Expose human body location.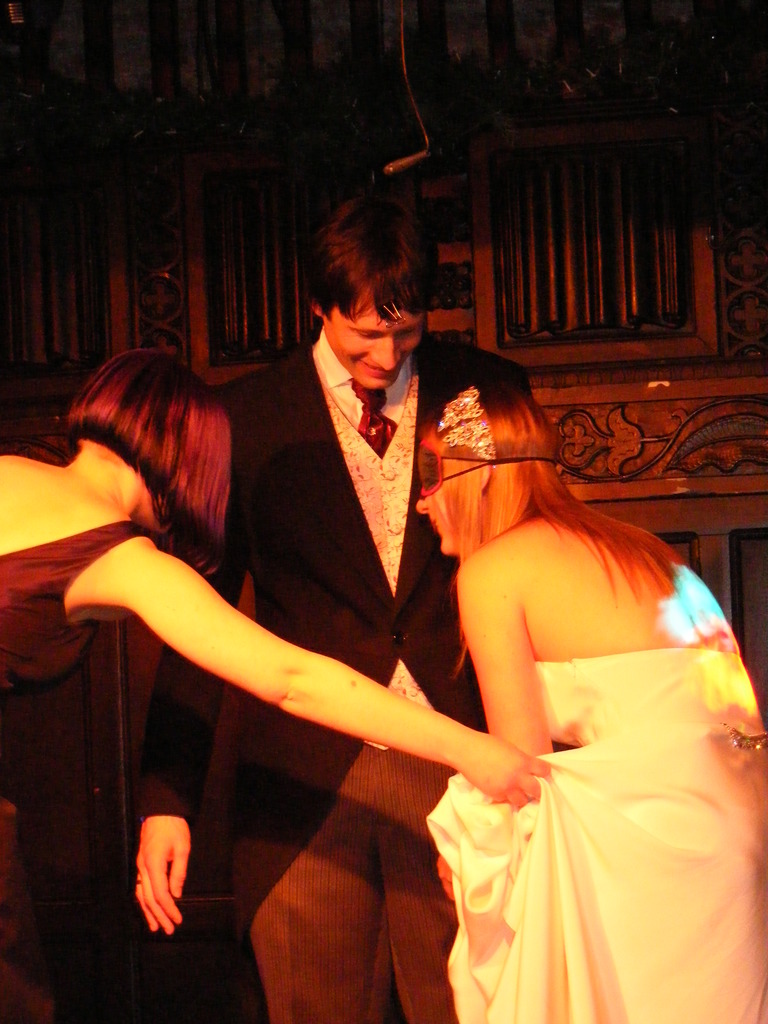
Exposed at 390 362 749 1014.
